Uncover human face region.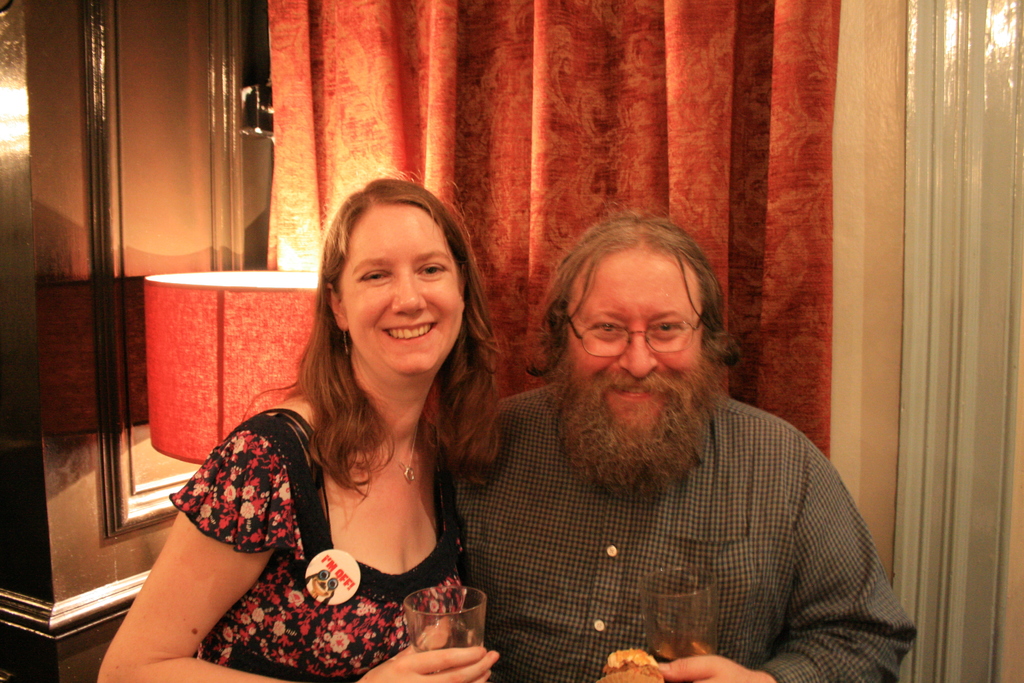
Uncovered: box(564, 241, 703, 431).
